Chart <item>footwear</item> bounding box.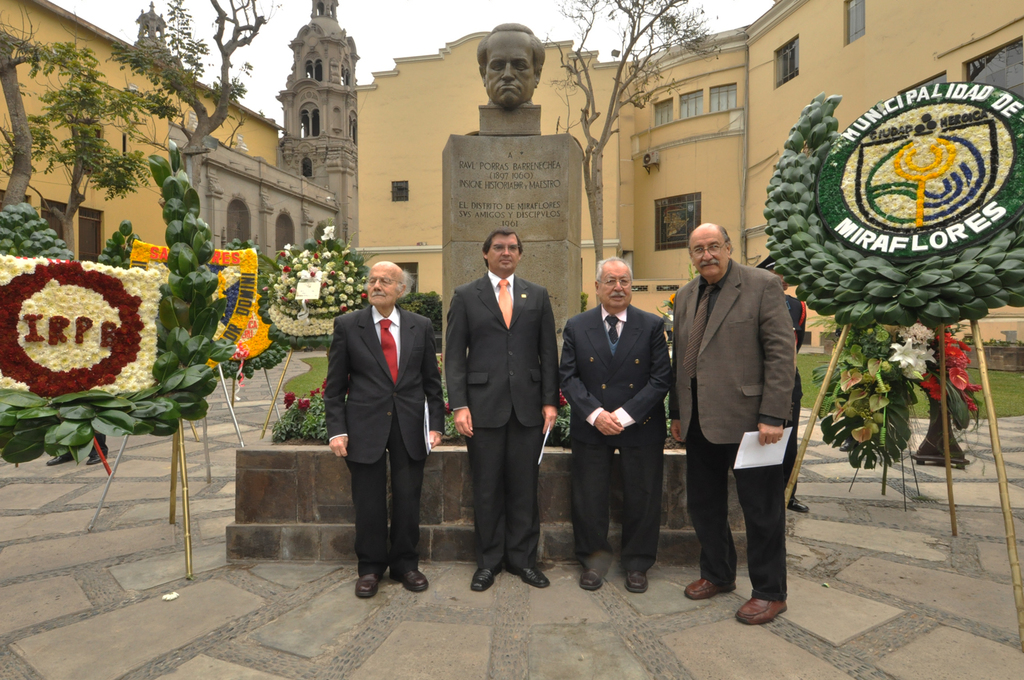
Charted: bbox=(735, 596, 785, 629).
